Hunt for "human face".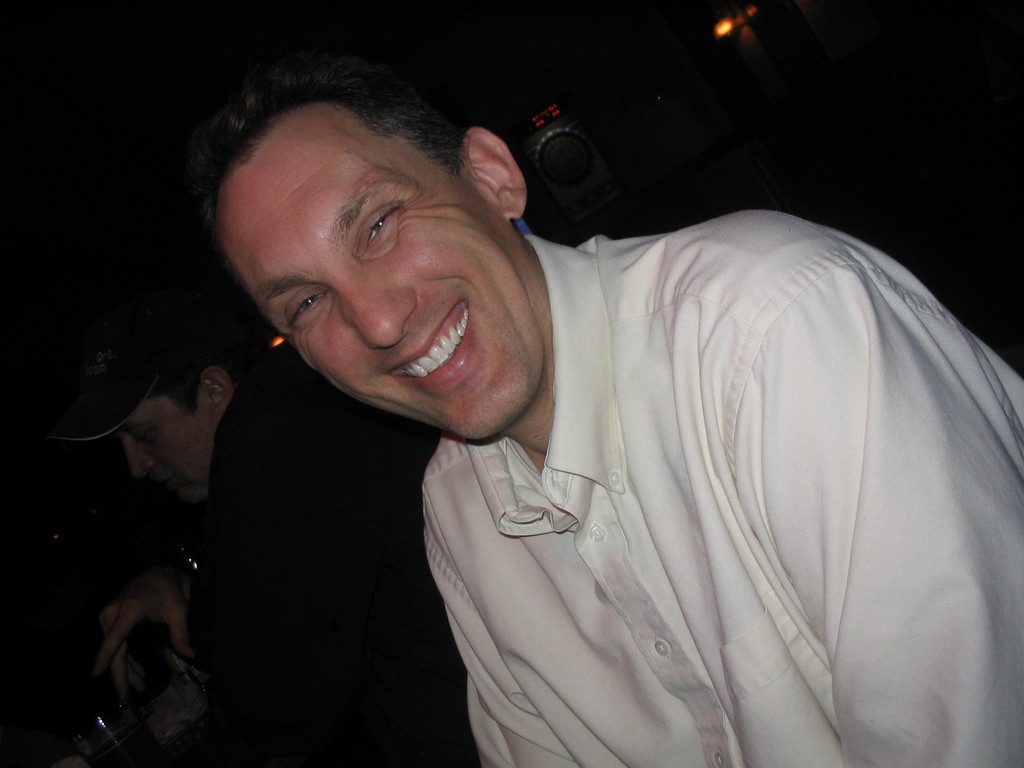
Hunted down at Rect(214, 102, 551, 447).
